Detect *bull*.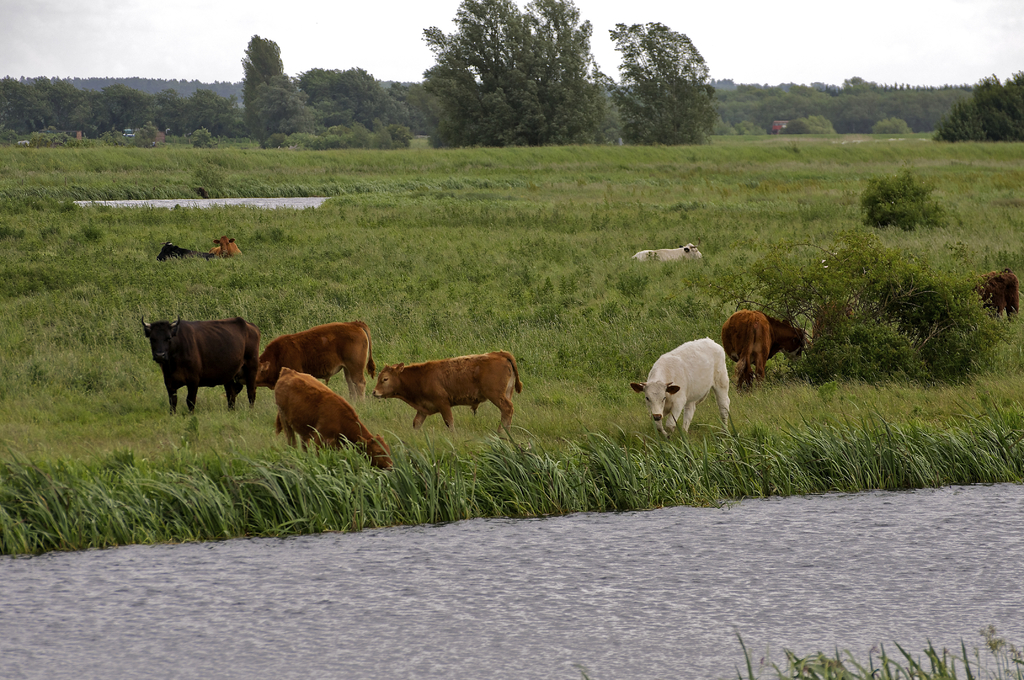
Detected at region(811, 294, 852, 349).
